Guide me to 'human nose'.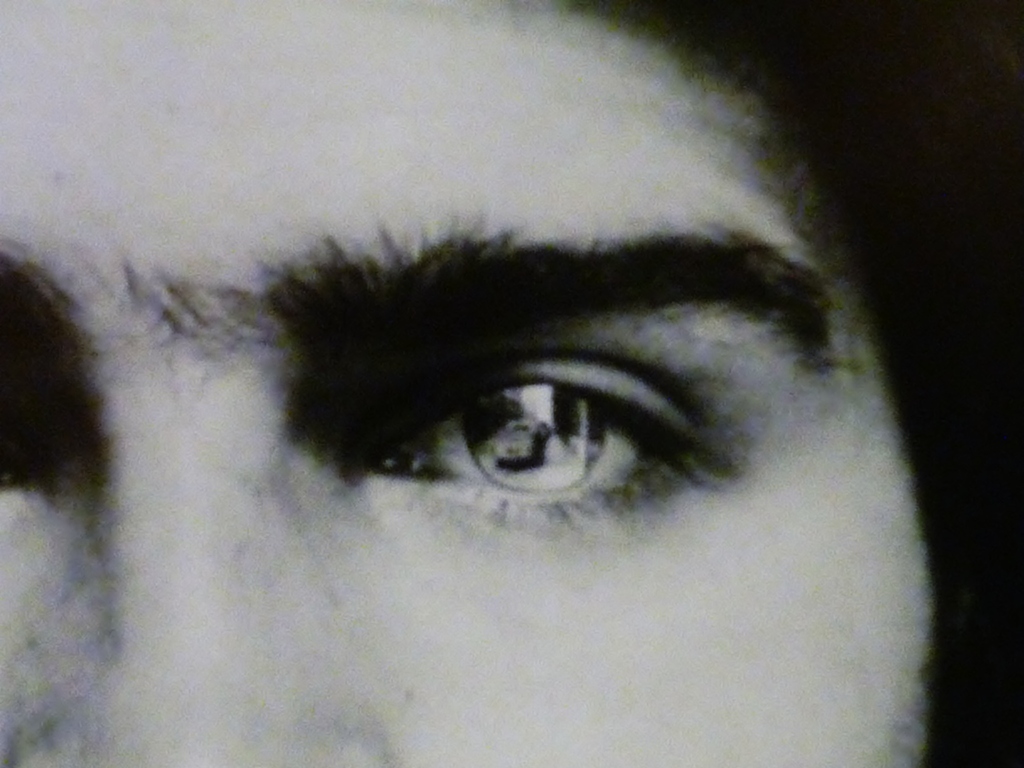
Guidance: select_region(20, 355, 389, 767).
